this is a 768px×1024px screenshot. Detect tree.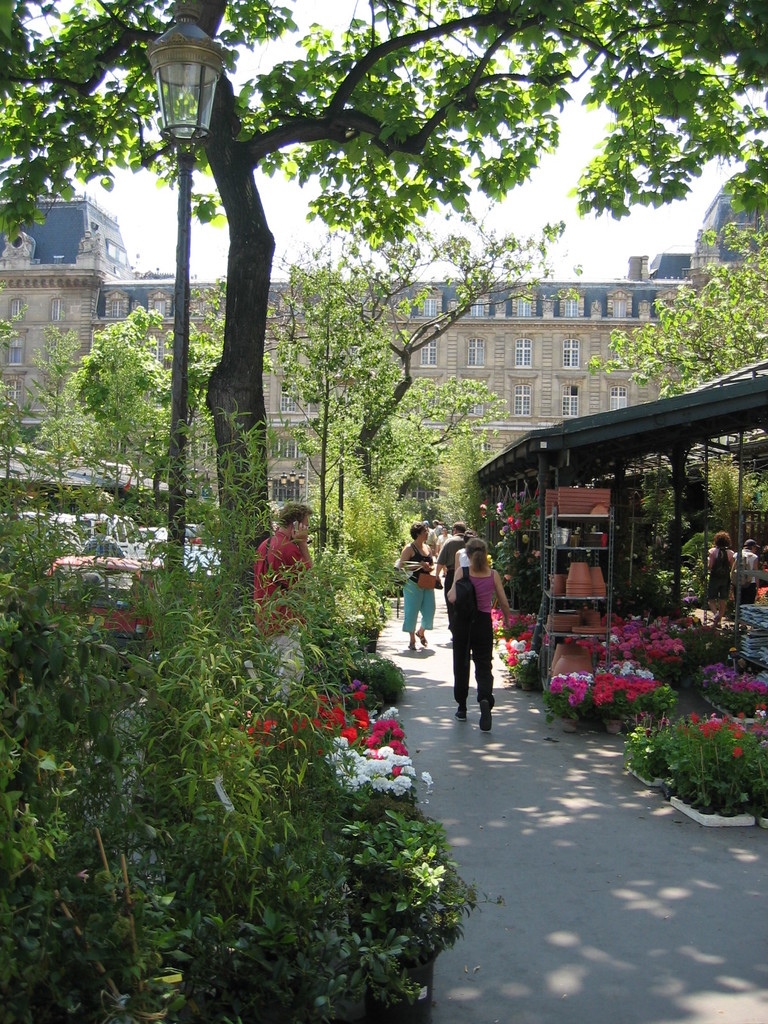
left=200, top=198, right=583, bottom=511.
